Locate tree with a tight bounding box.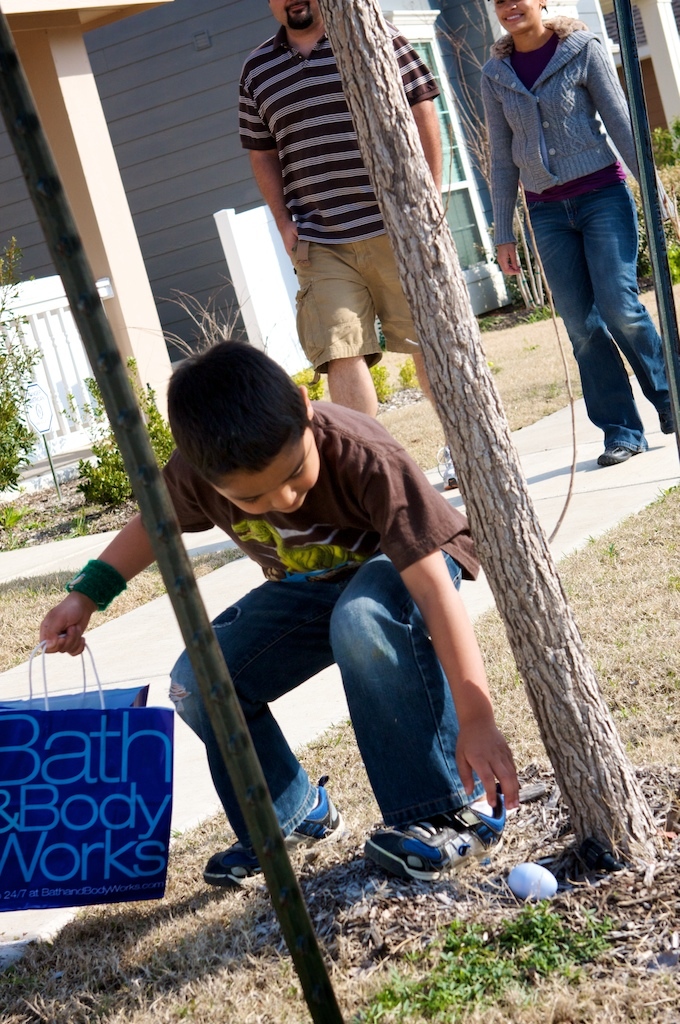
bbox=(315, 0, 667, 874).
